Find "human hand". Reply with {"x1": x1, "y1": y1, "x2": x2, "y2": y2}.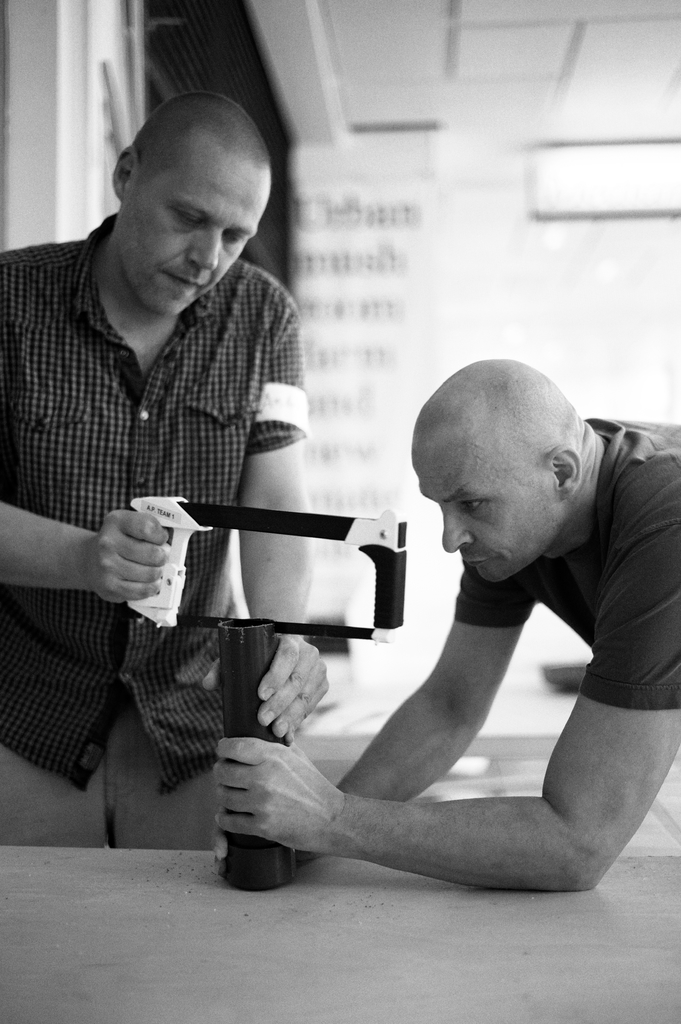
{"x1": 92, "y1": 508, "x2": 168, "y2": 605}.
